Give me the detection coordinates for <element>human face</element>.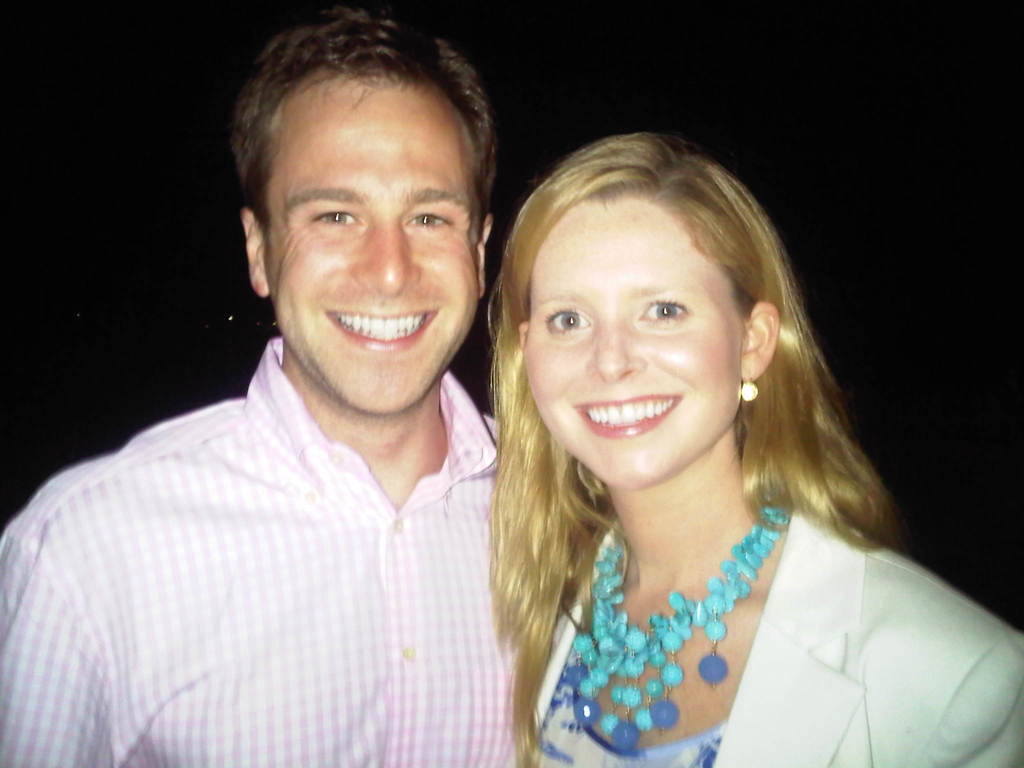
(277,100,481,419).
